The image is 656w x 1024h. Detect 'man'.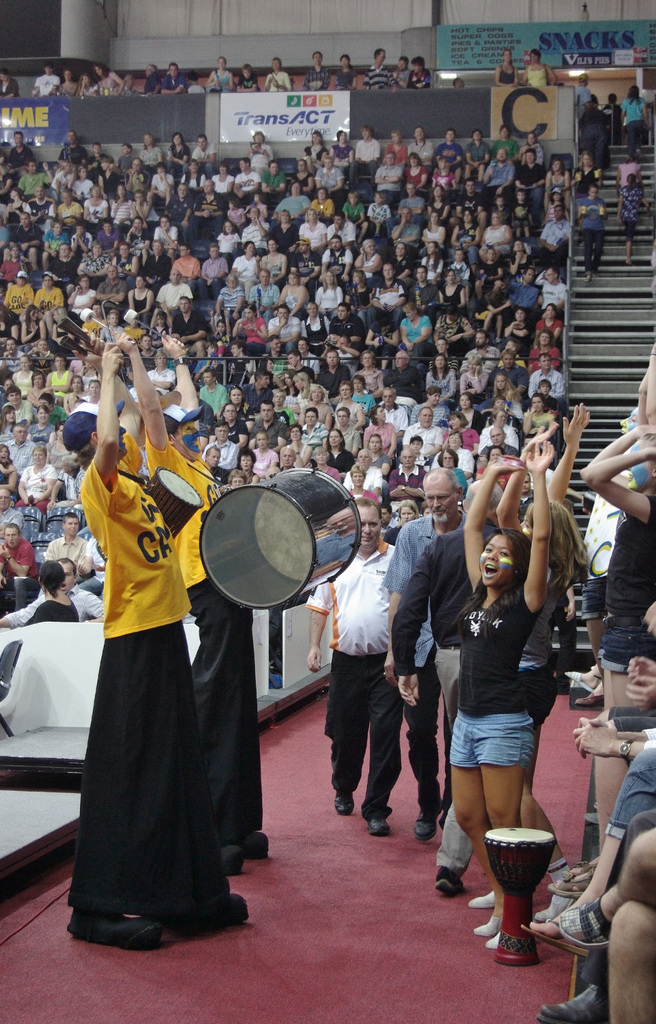
Detection: (513,141,548,211).
